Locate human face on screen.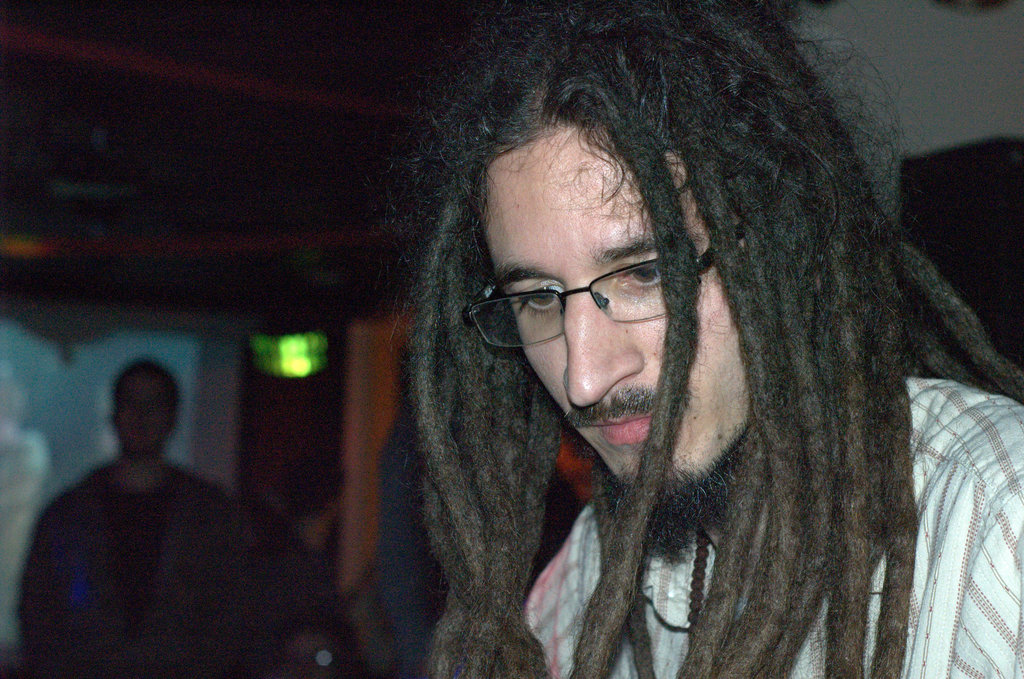
On screen at crop(479, 118, 763, 511).
